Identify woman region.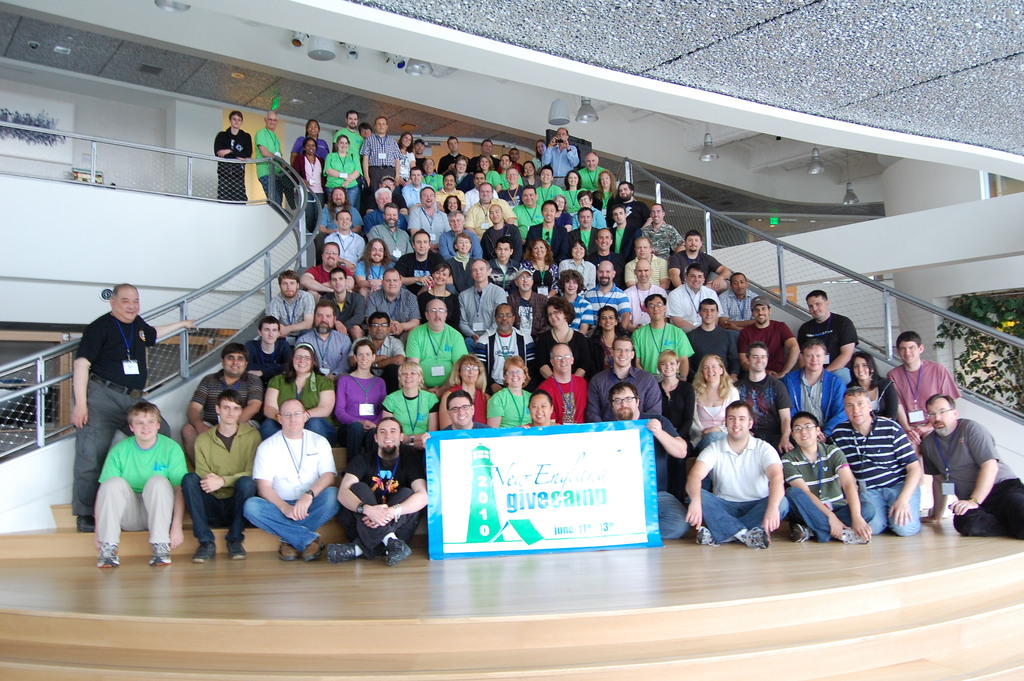
Region: select_region(590, 306, 624, 372).
